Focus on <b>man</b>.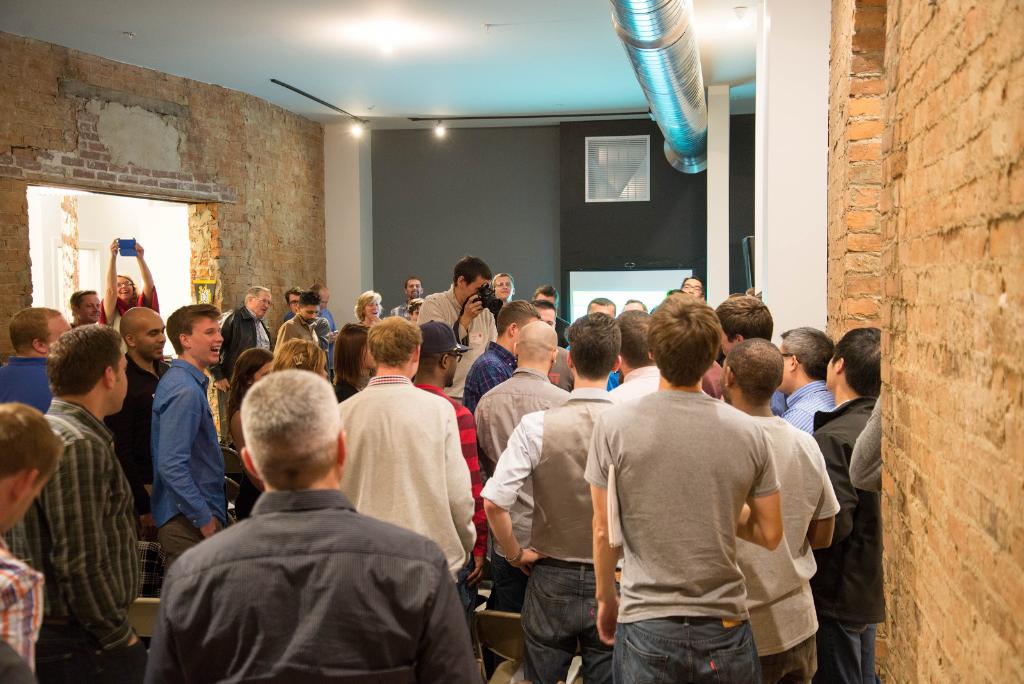
Focused at (left=407, top=263, right=517, bottom=405).
